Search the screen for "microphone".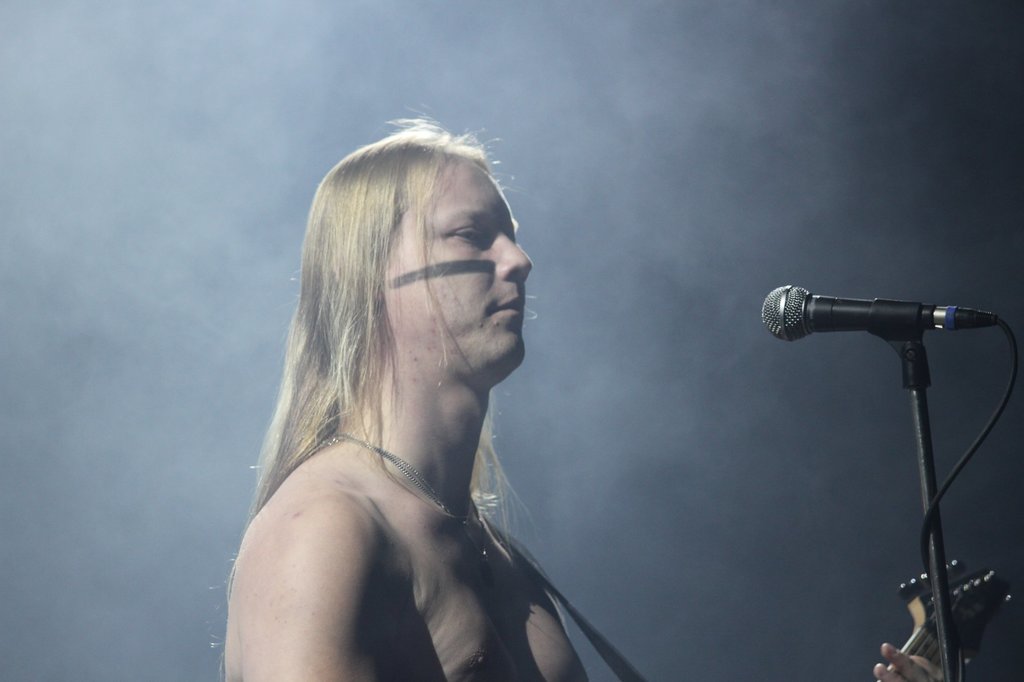
Found at BBox(761, 282, 936, 344).
